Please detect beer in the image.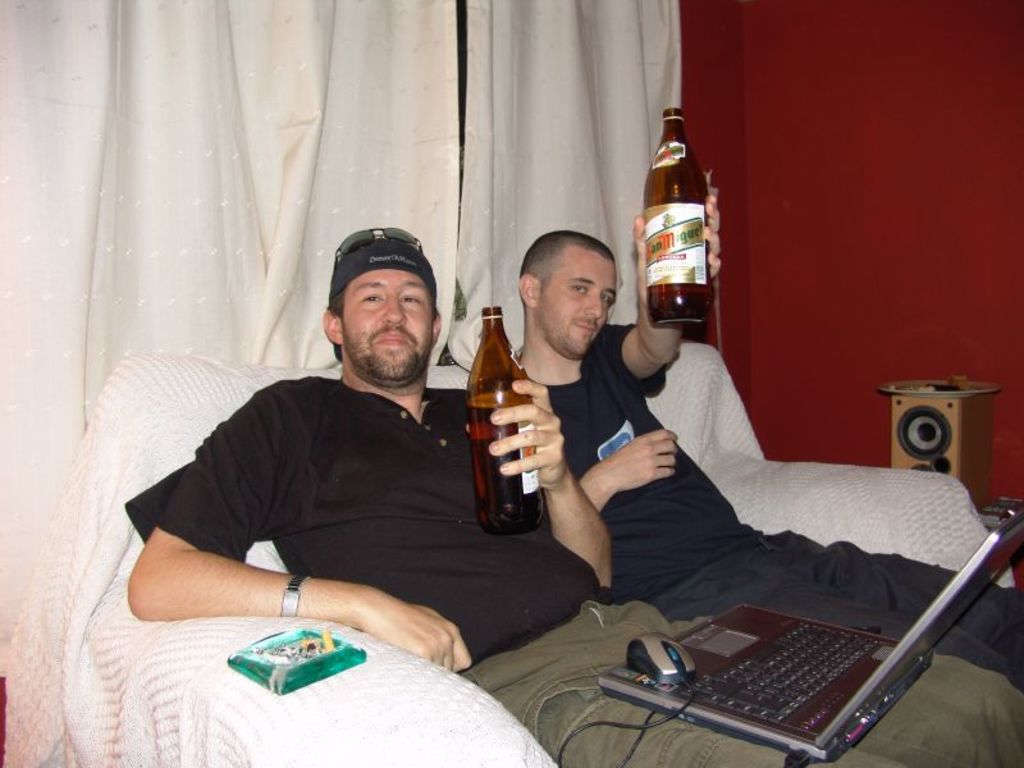
[x1=467, y1=305, x2=547, y2=545].
